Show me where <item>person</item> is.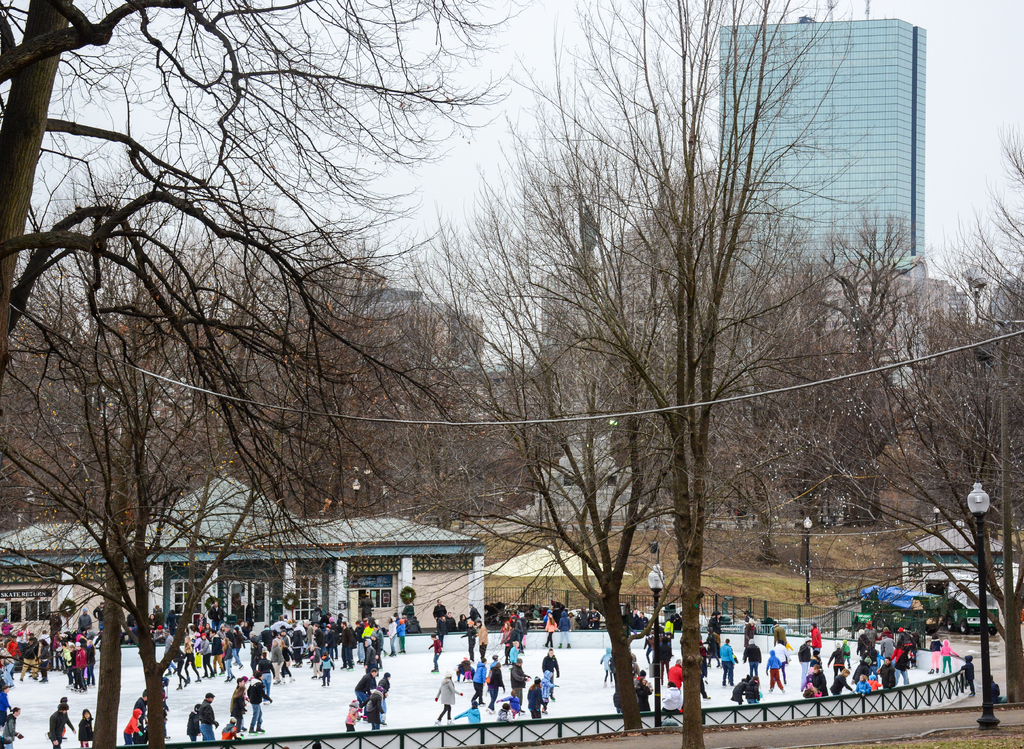
<item>person</item> is at rect(801, 680, 824, 706).
